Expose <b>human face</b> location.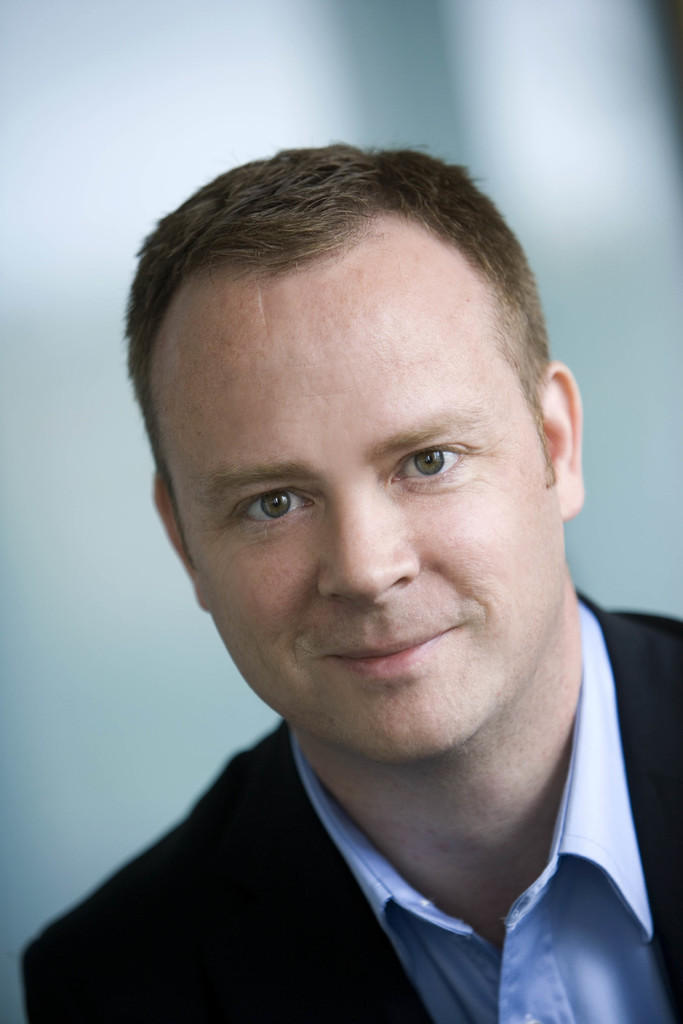
Exposed at <region>148, 257, 561, 760</region>.
